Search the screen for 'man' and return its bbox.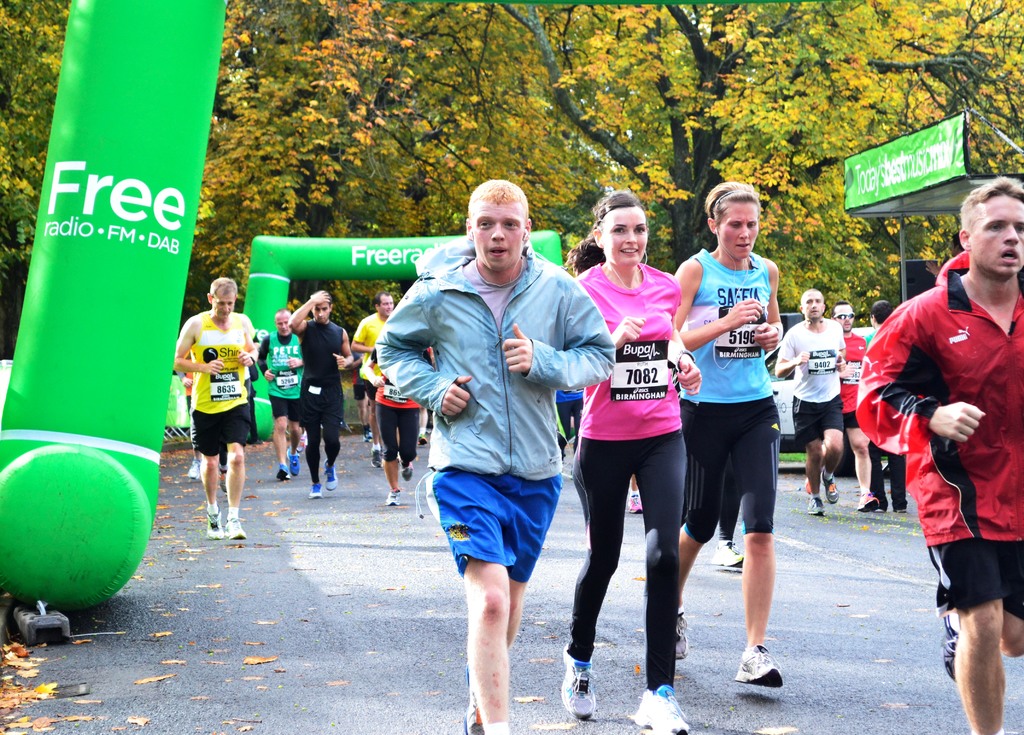
Found: (left=773, top=286, right=847, bottom=522).
